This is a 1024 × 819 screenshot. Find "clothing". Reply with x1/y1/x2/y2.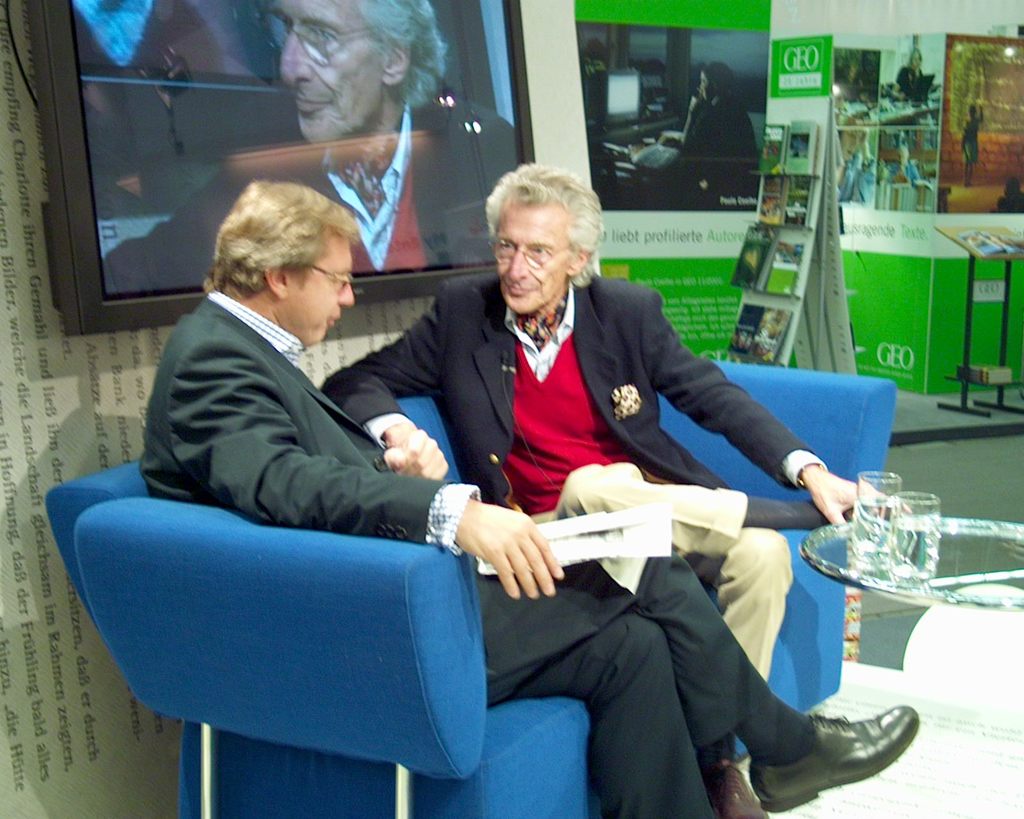
140/289/768/818.
